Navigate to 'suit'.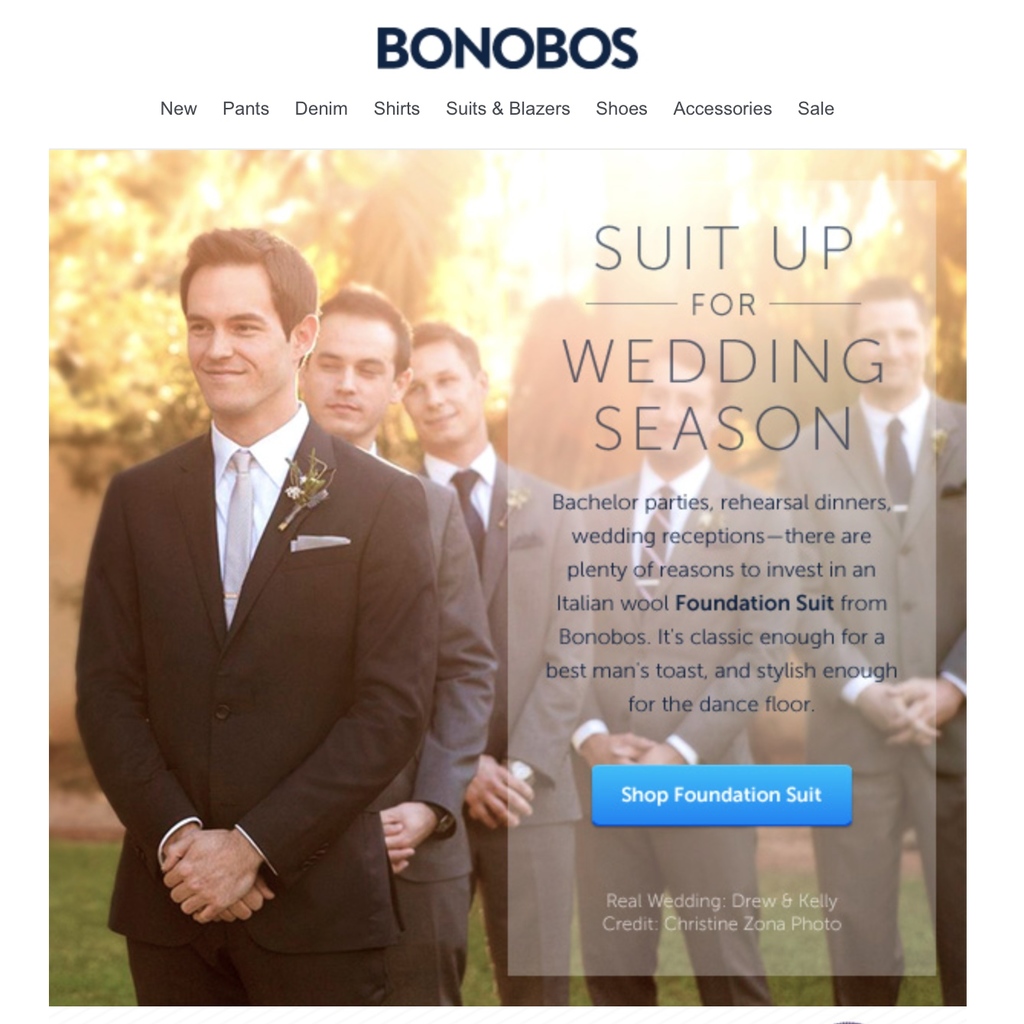
Navigation target: <box>83,248,488,1023</box>.
